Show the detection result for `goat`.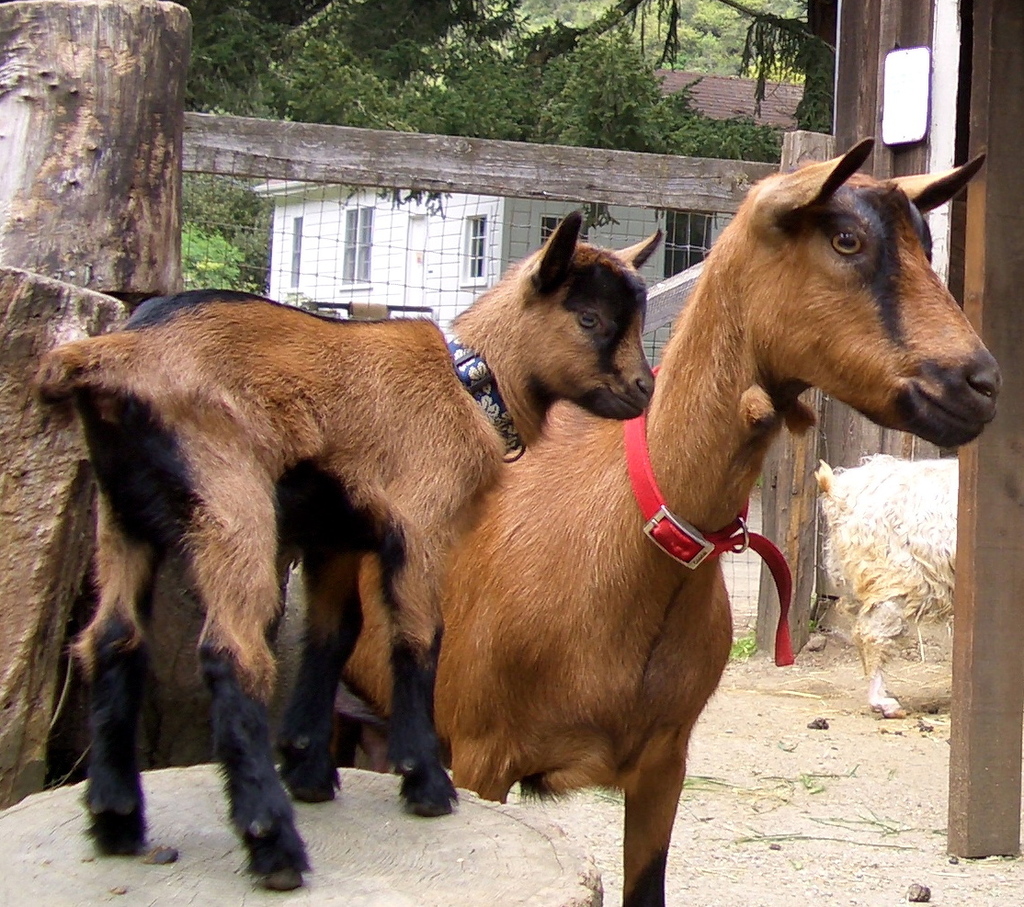
28,208,654,902.
